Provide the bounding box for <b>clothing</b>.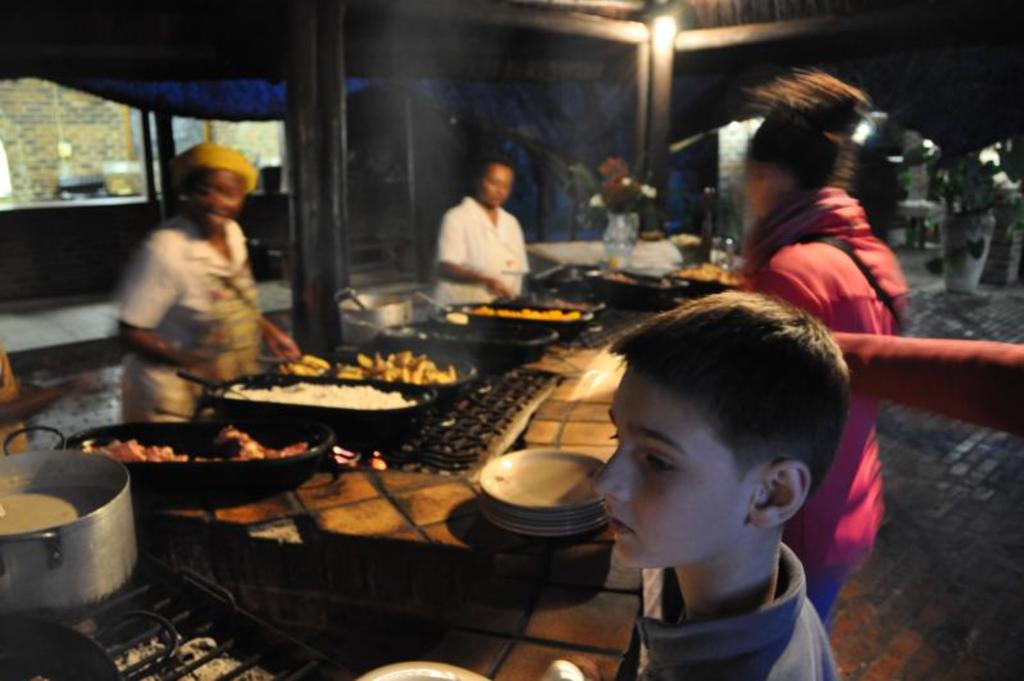
(756,186,905,618).
